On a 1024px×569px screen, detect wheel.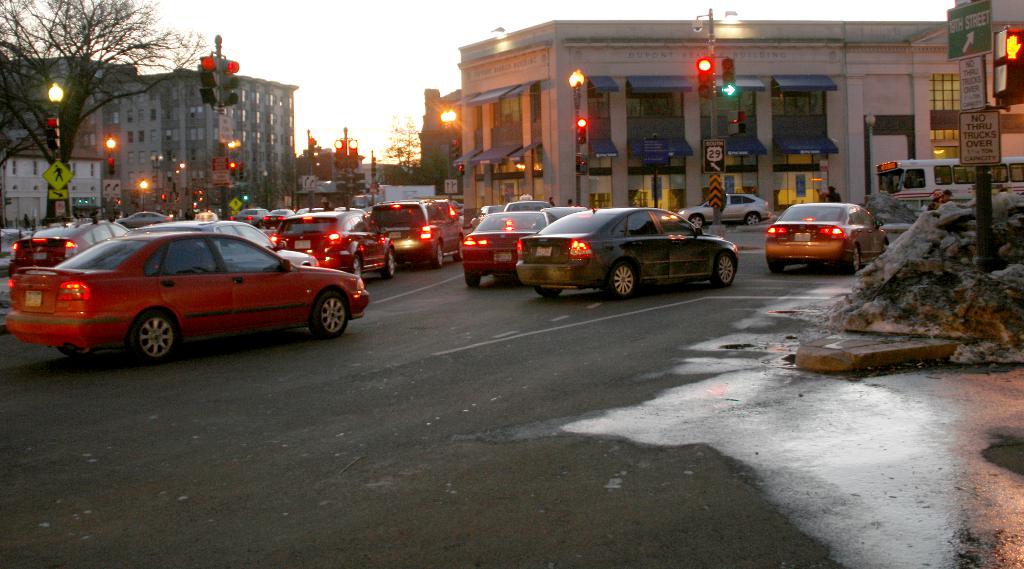
[x1=745, y1=213, x2=760, y2=225].
